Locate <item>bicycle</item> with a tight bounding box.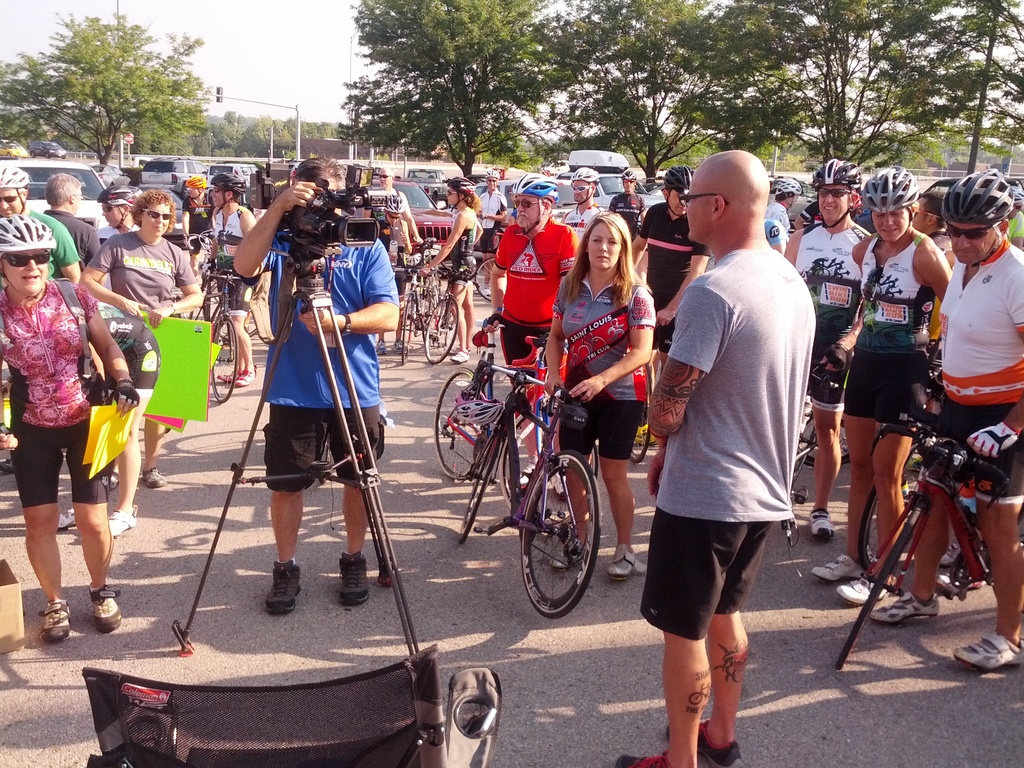
[858, 353, 1023, 589].
